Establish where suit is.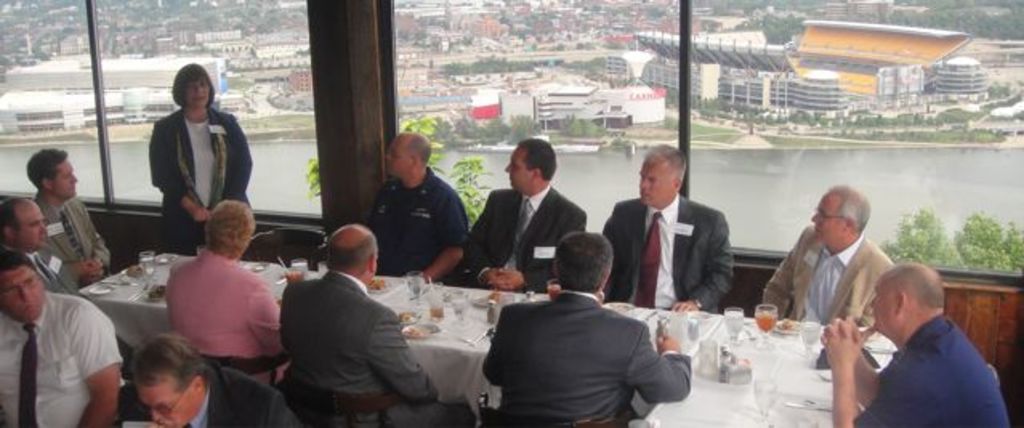
Established at x1=112, y1=361, x2=301, y2=426.
